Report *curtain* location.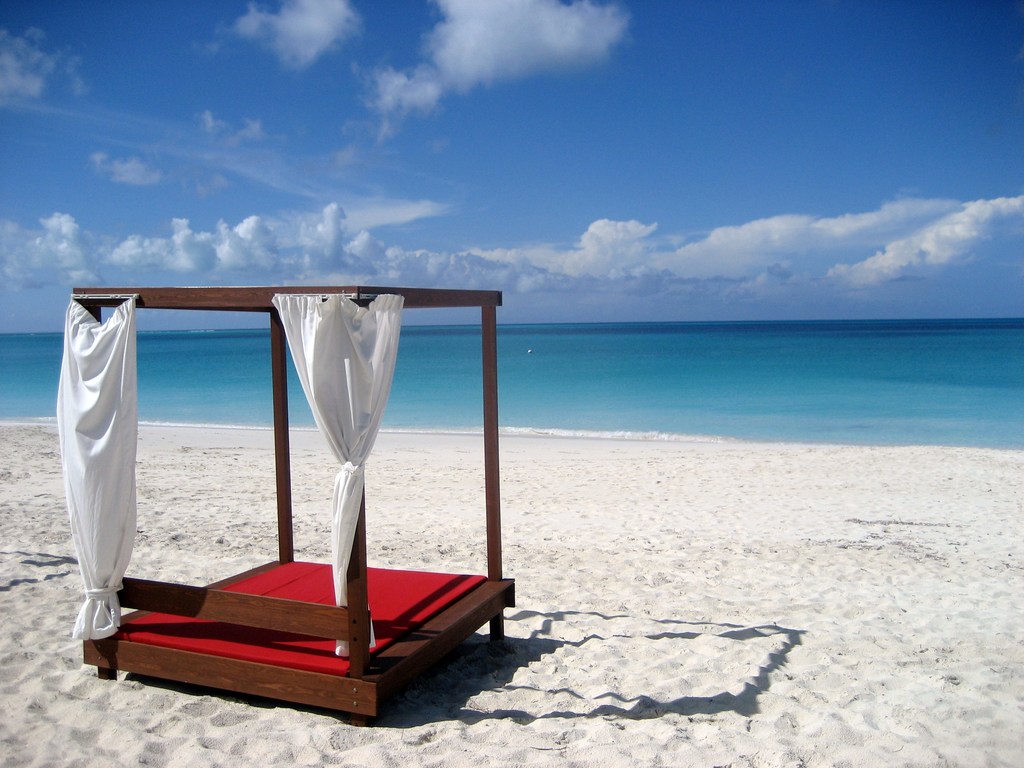
Report: region(73, 294, 132, 640).
